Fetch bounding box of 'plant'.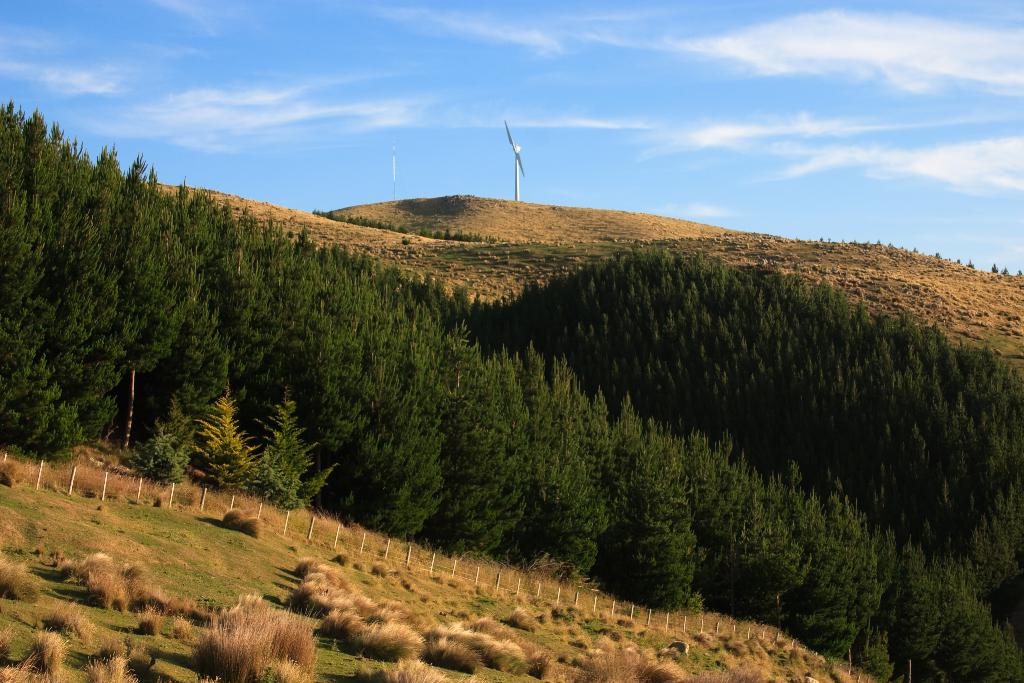
Bbox: bbox=(185, 382, 261, 492).
